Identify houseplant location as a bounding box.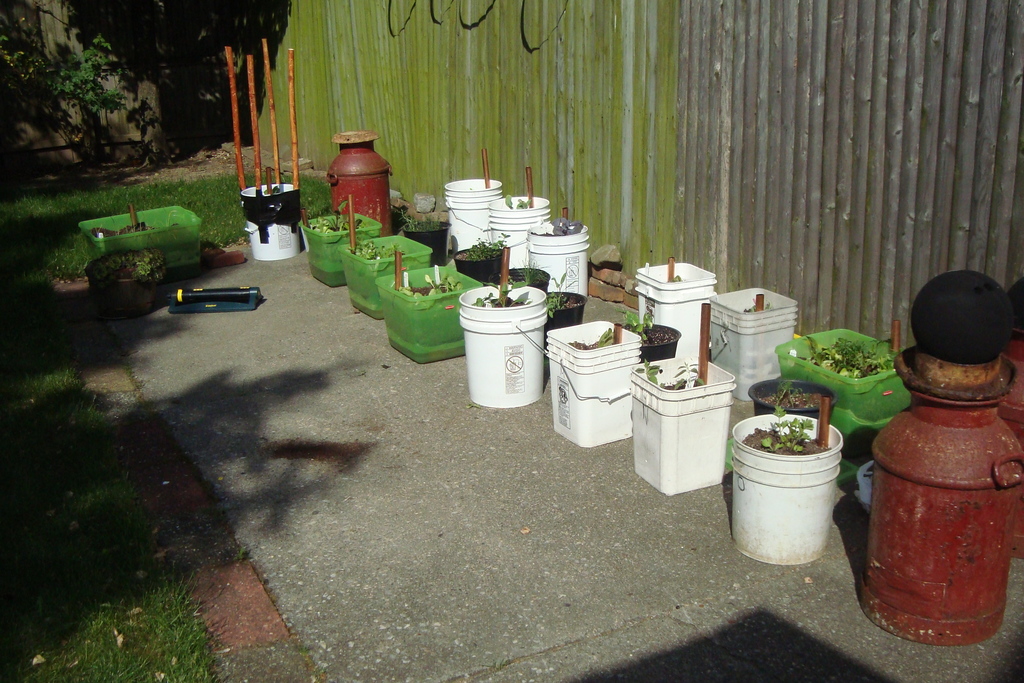
x1=545, y1=316, x2=637, y2=451.
